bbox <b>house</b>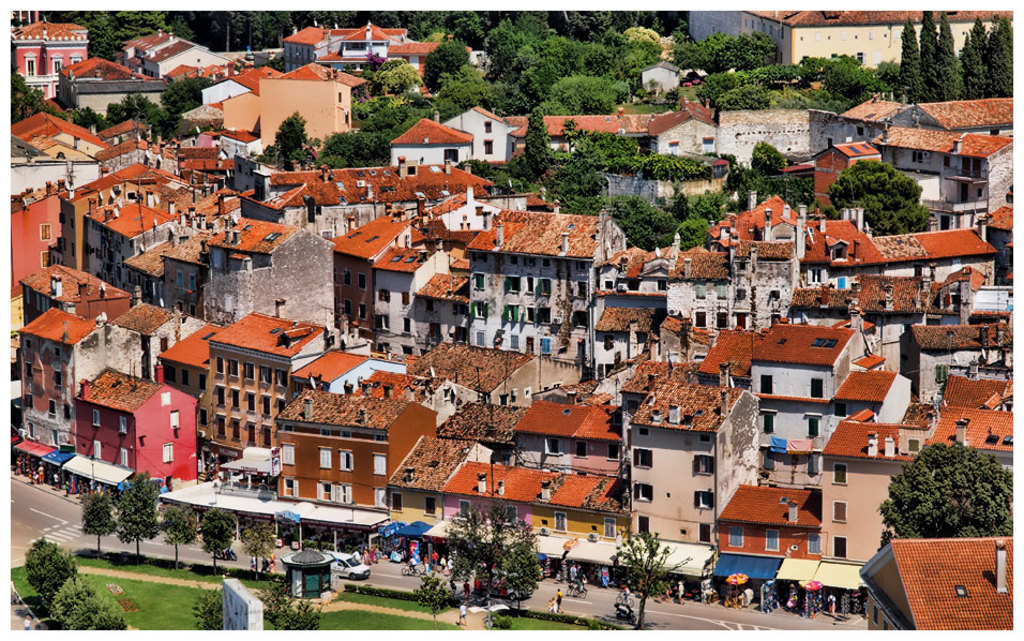
167, 179, 335, 331
